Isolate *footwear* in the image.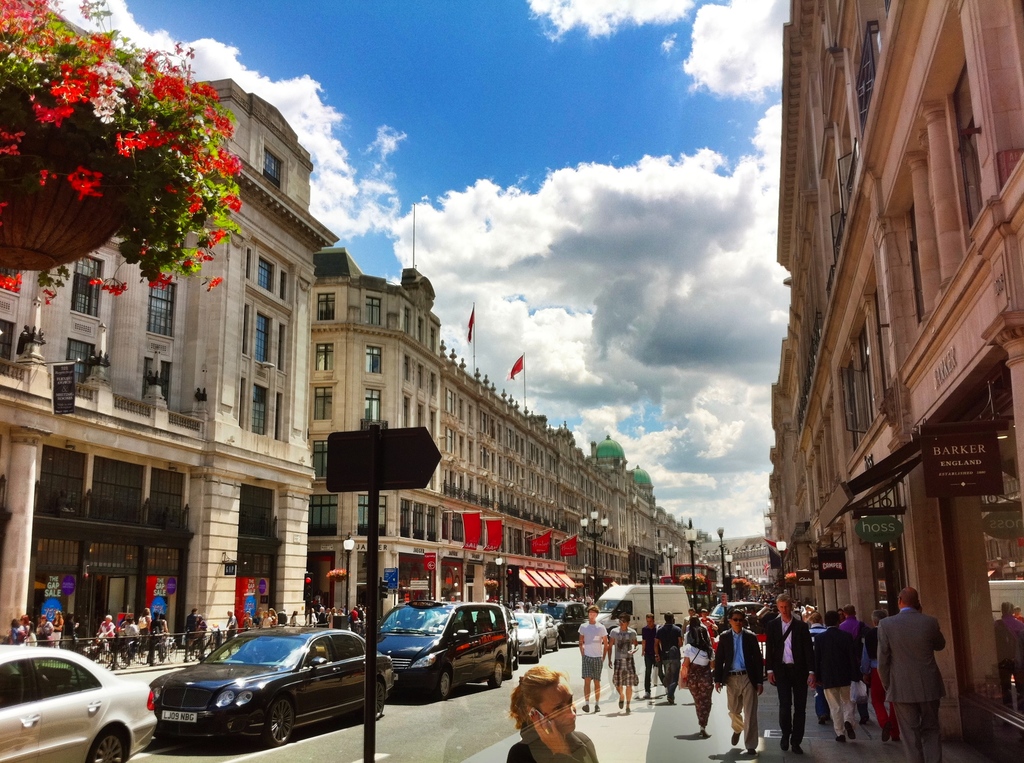
Isolated region: (700,727,707,737).
